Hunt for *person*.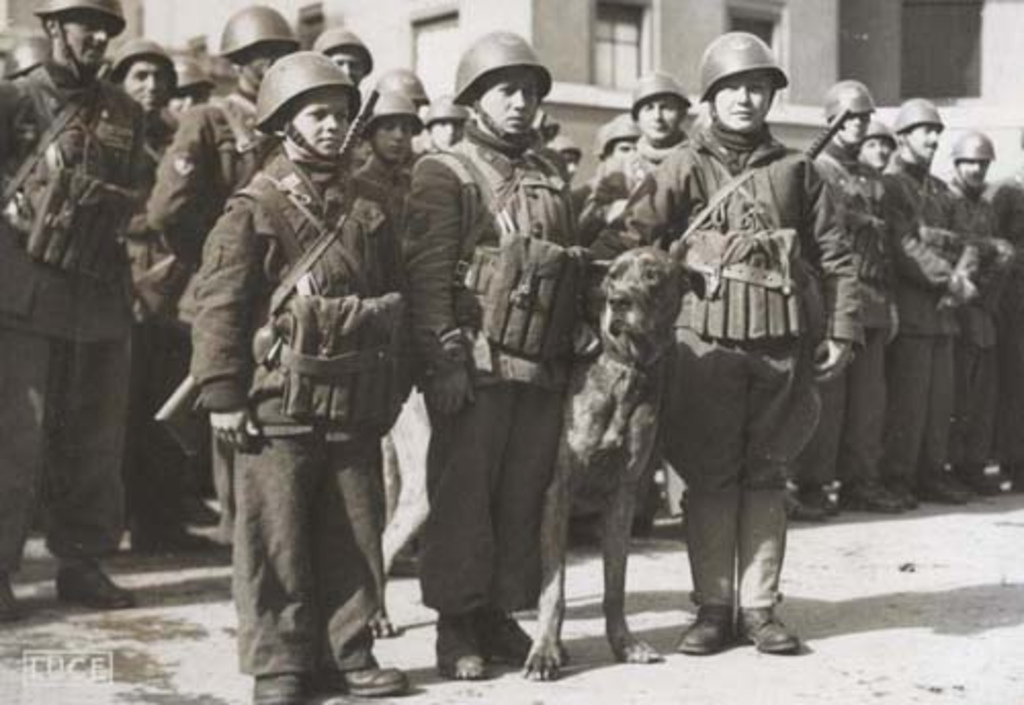
Hunted down at (805,74,903,512).
